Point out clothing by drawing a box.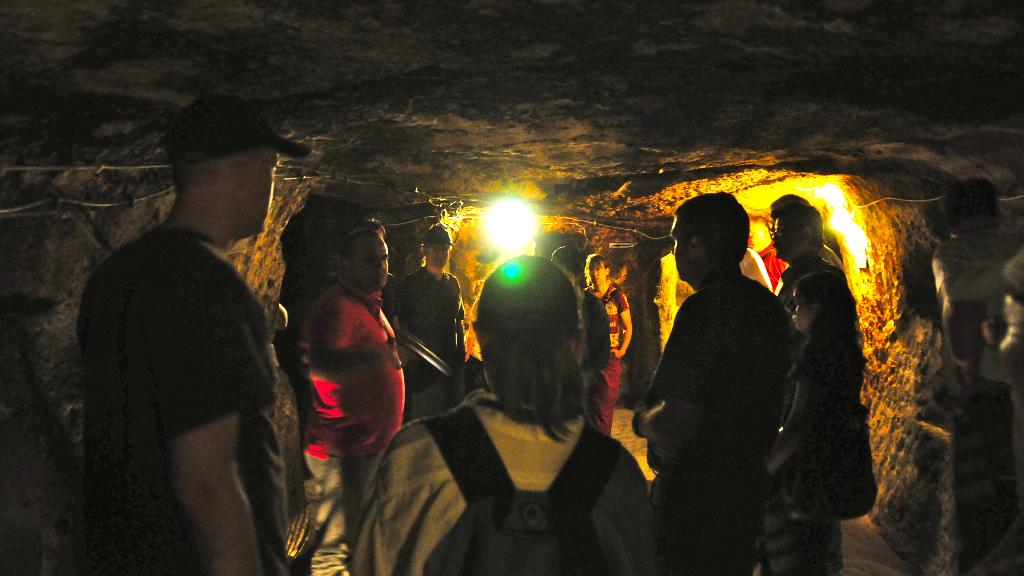
579, 281, 635, 435.
